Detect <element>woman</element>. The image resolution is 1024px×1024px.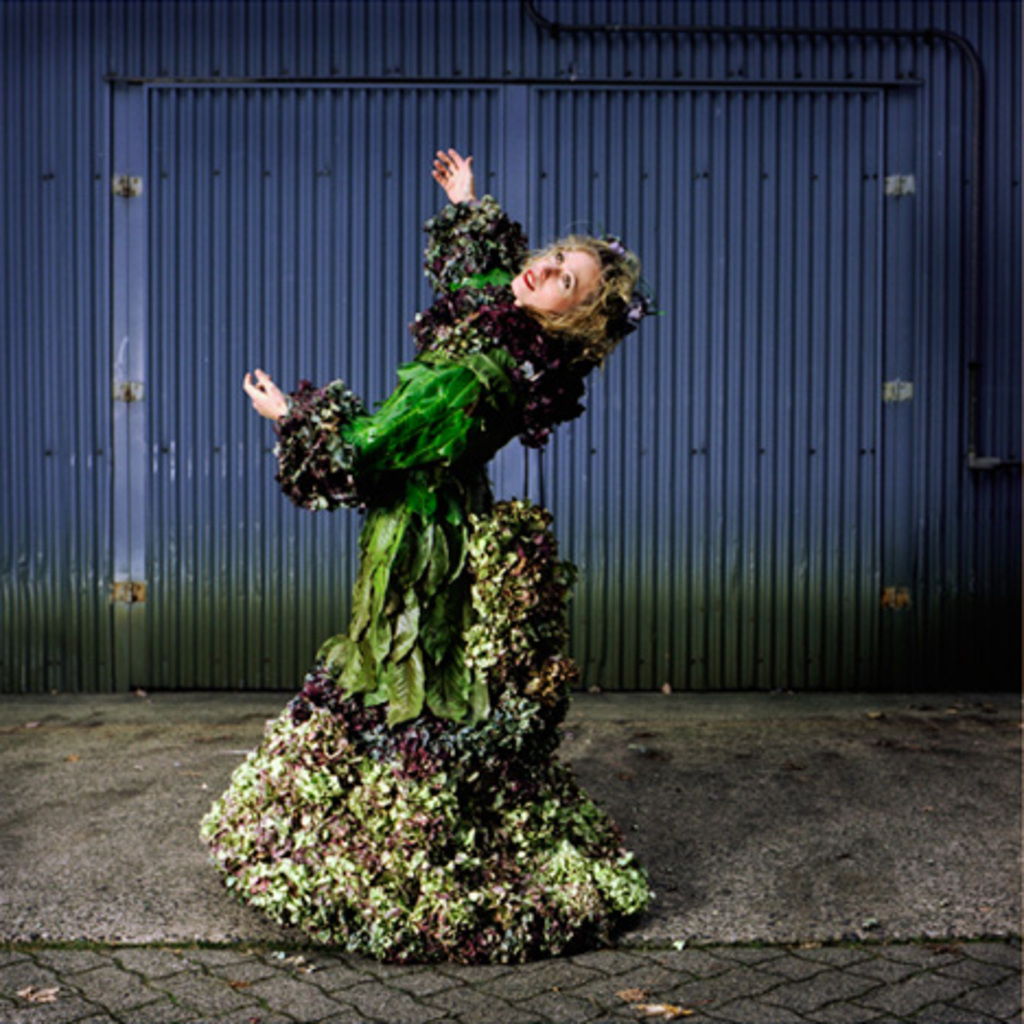
{"left": 232, "top": 142, "right": 650, "bottom": 958}.
